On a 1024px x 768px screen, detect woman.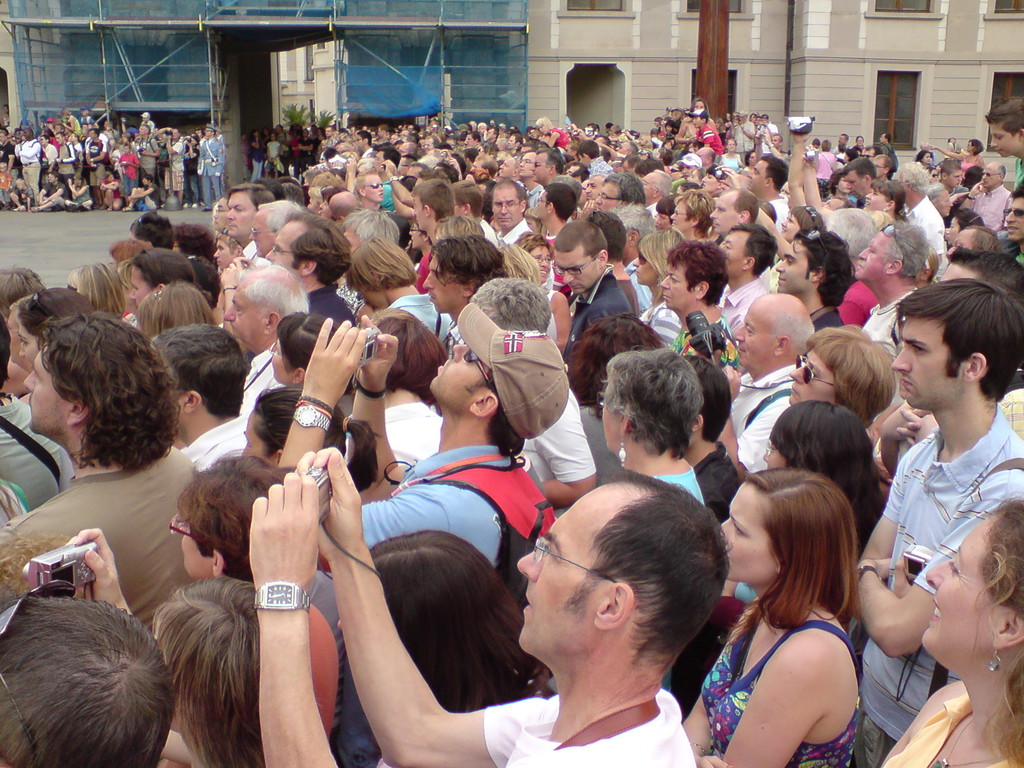
[828,165,854,202].
